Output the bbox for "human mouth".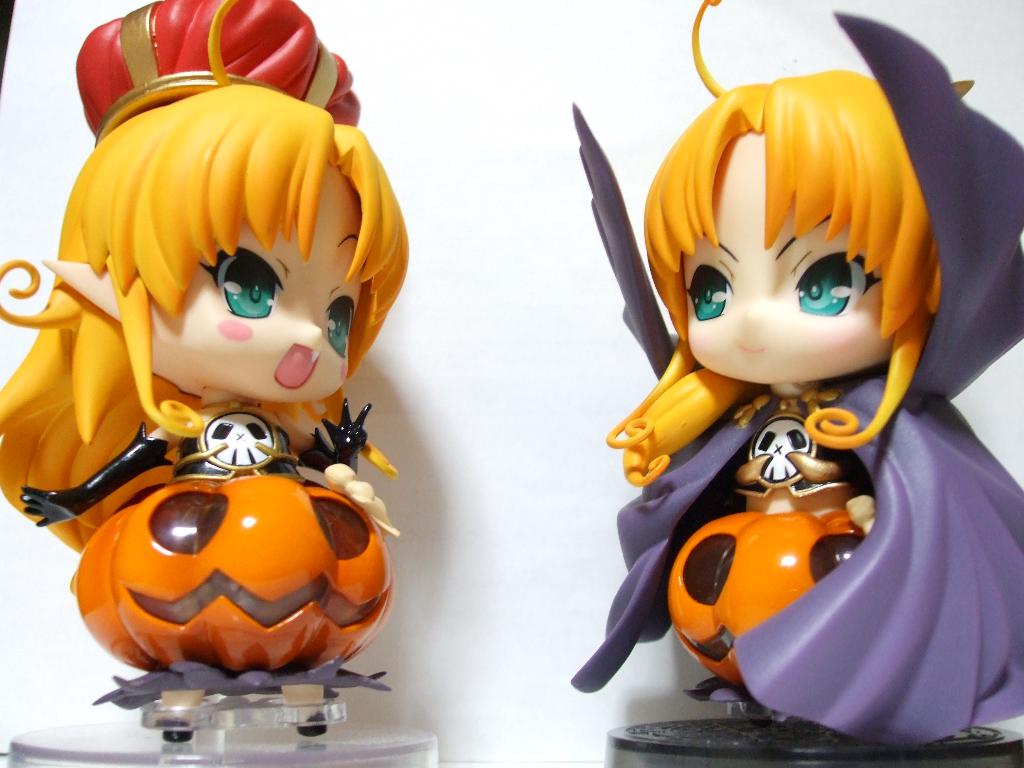
733 339 769 362.
